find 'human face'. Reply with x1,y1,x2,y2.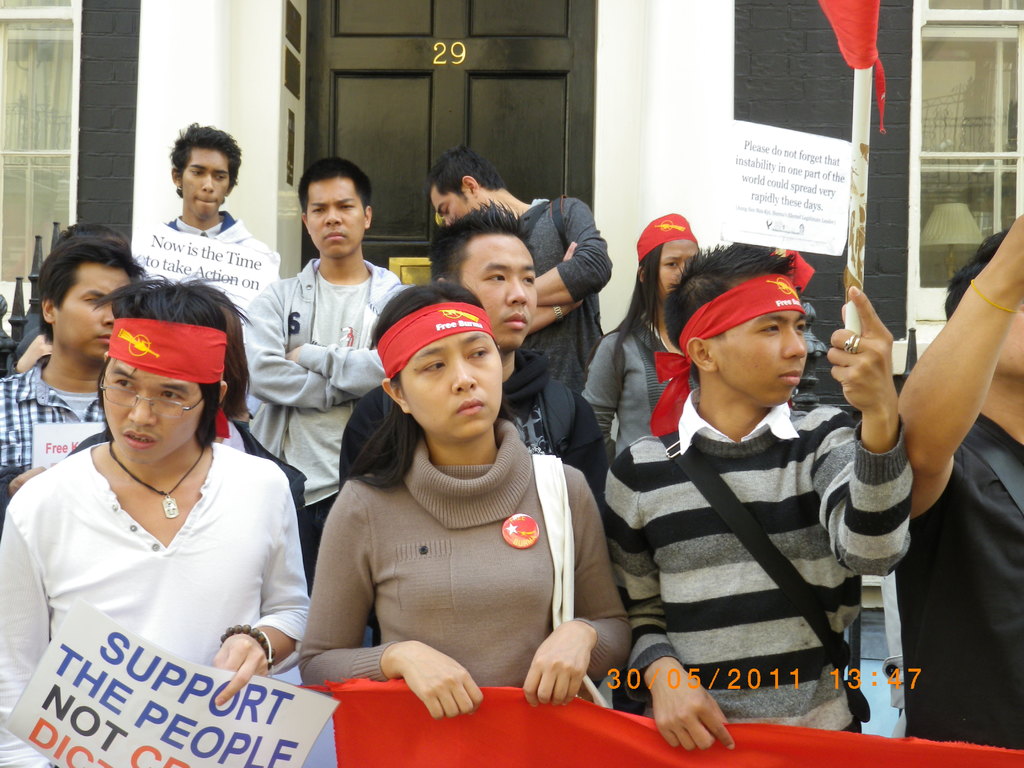
96,356,202,466.
